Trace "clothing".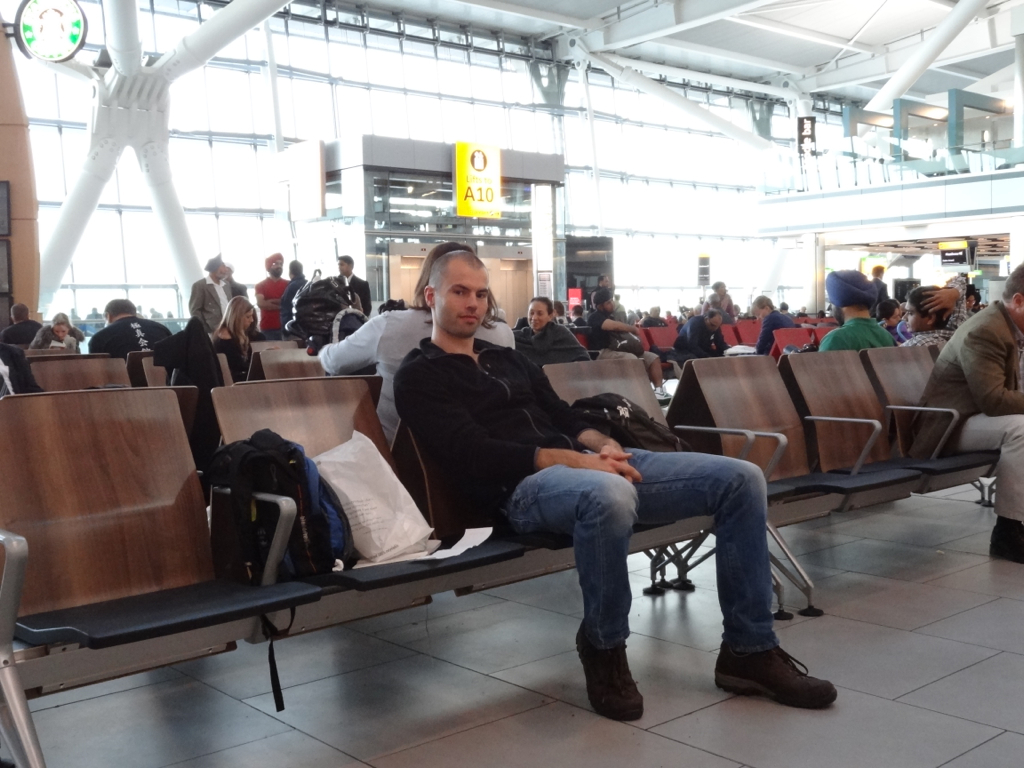
Traced to x1=903 y1=278 x2=967 y2=346.
